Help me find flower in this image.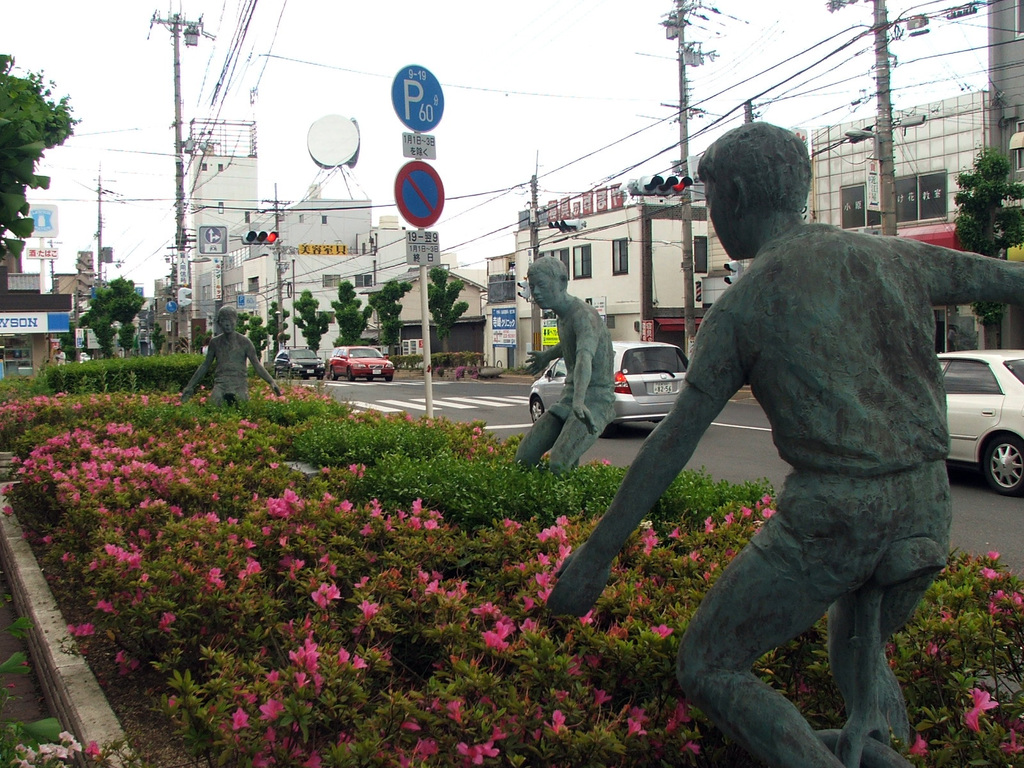
Found it: [579, 608, 595, 629].
